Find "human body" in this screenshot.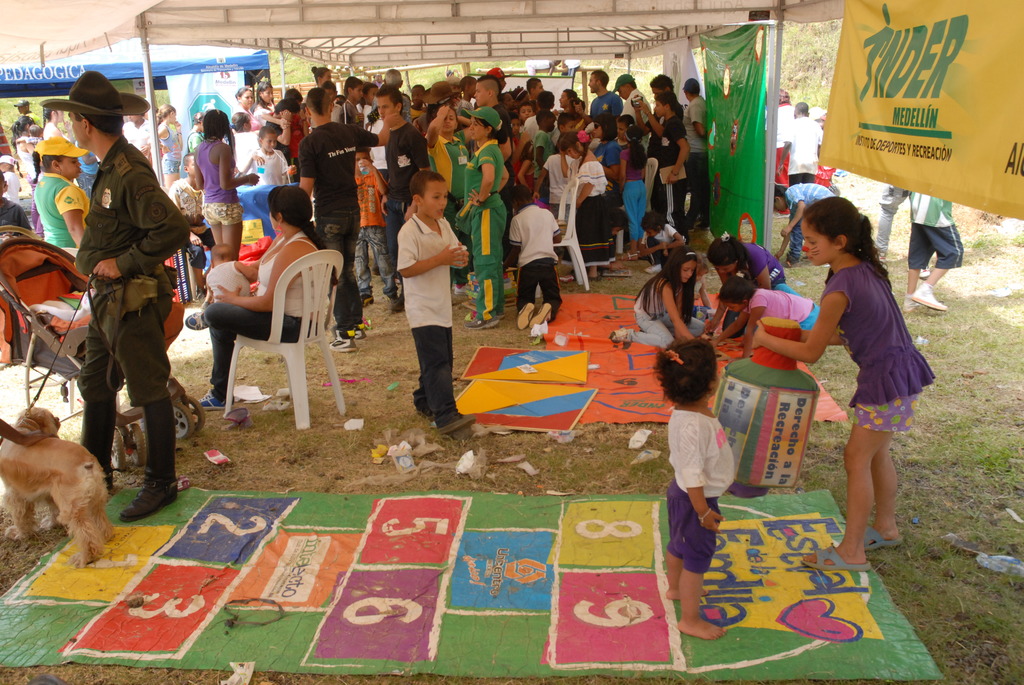
The bounding box for "human body" is crop(877, 181, 911, 255).
